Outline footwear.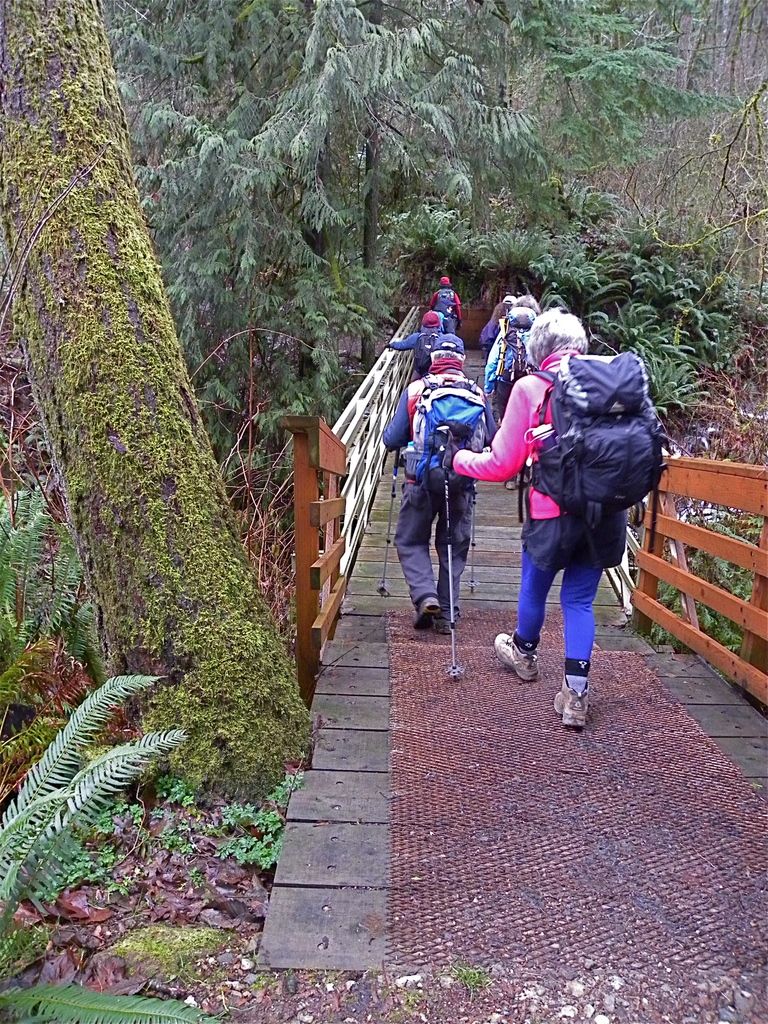
Outline: locate(438, 608, 459, 629).
